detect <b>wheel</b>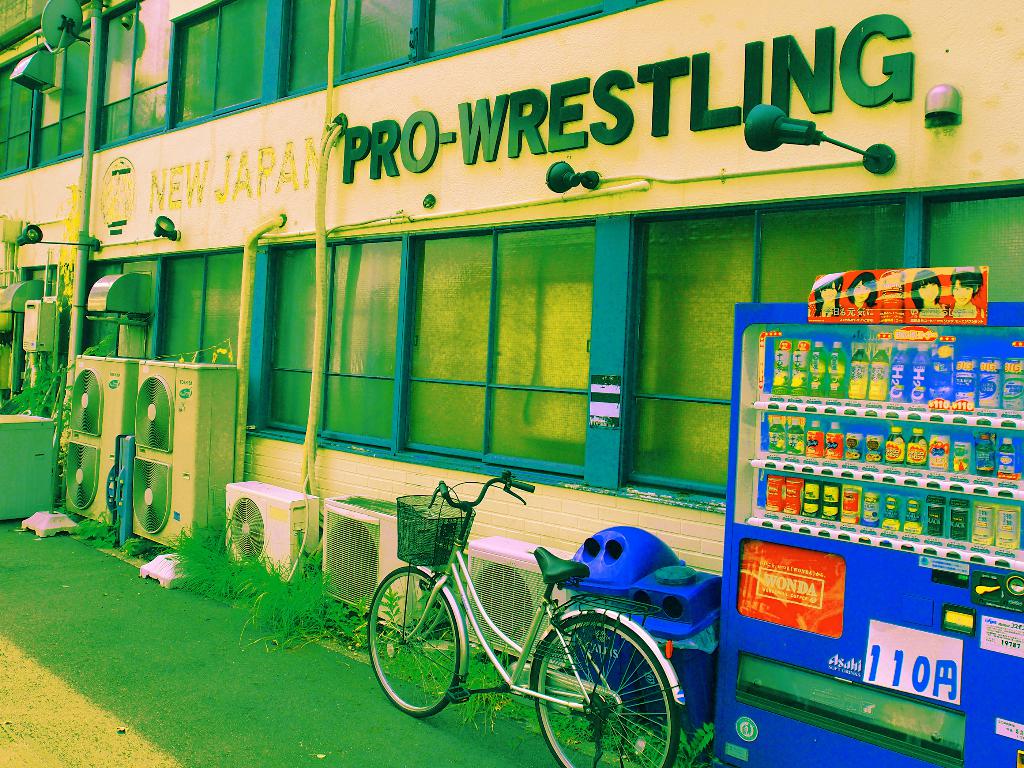
x1=366, y1=564, x2=461, y2=717
